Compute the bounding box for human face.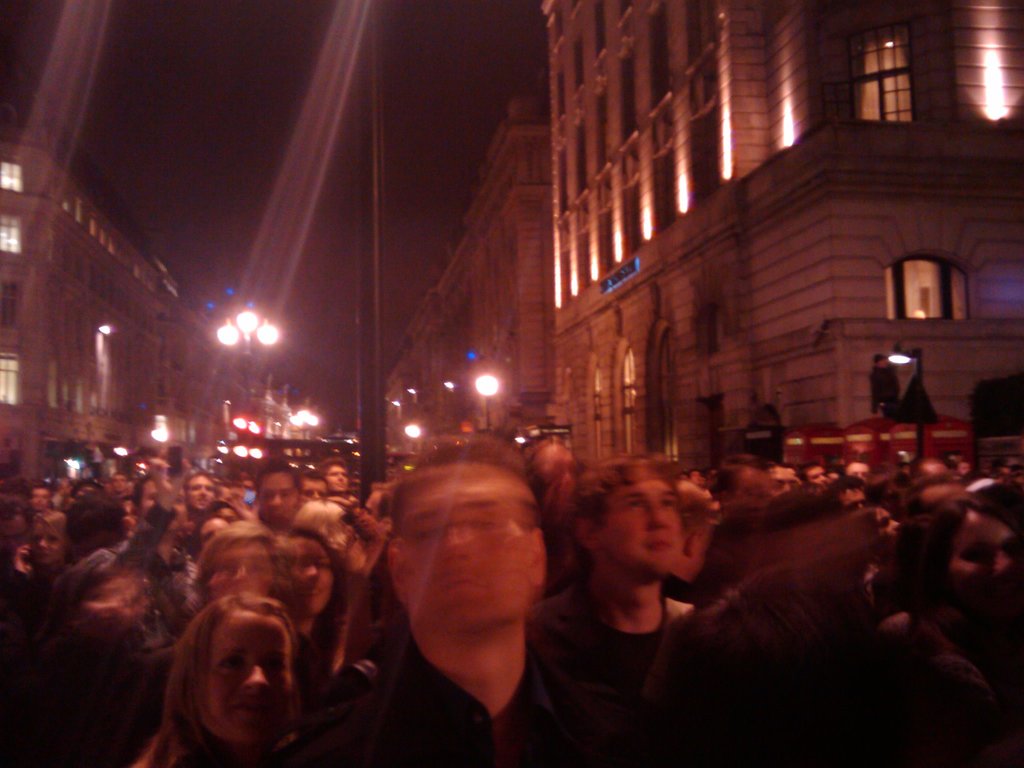
<region>198, 612, 305, 750</region>.
